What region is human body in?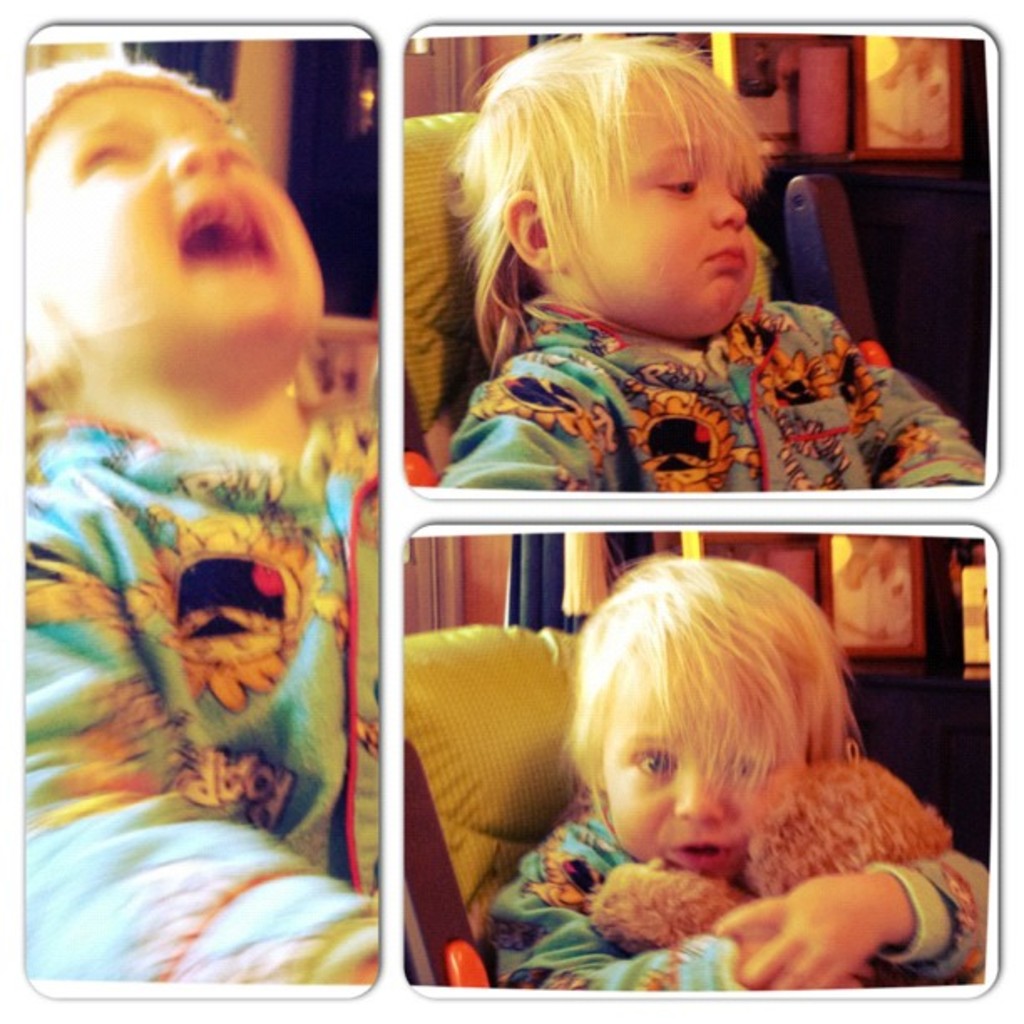
pyautogui.locateOnScreen(432, 296, 979, 487).
